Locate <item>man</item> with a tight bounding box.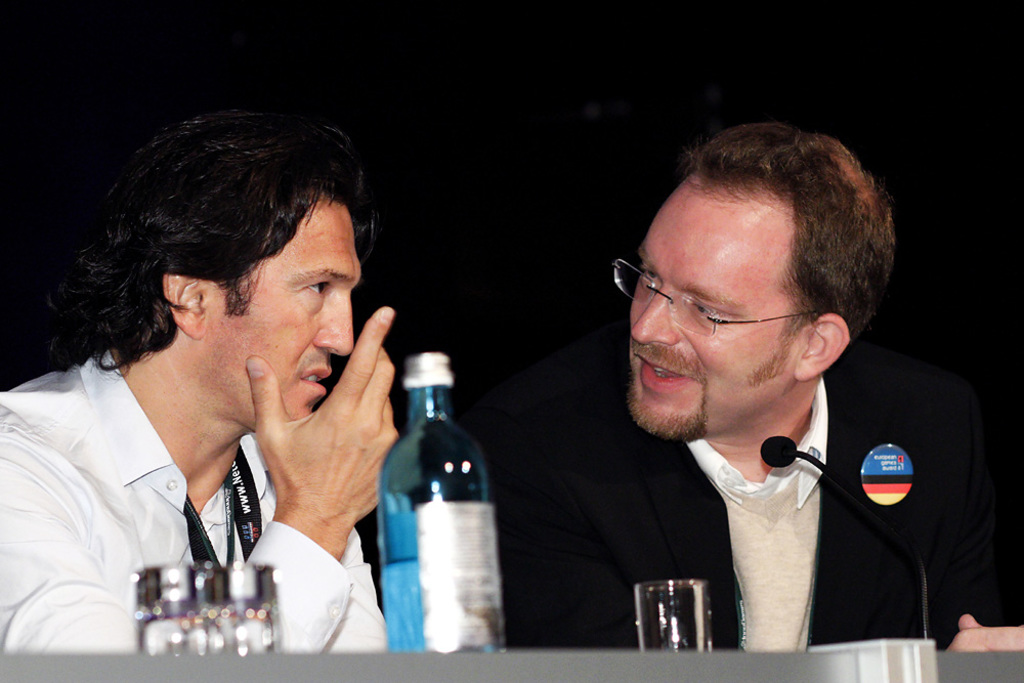
{"left": 0, "top": 94, "right": 400, "bottom": 650}.
